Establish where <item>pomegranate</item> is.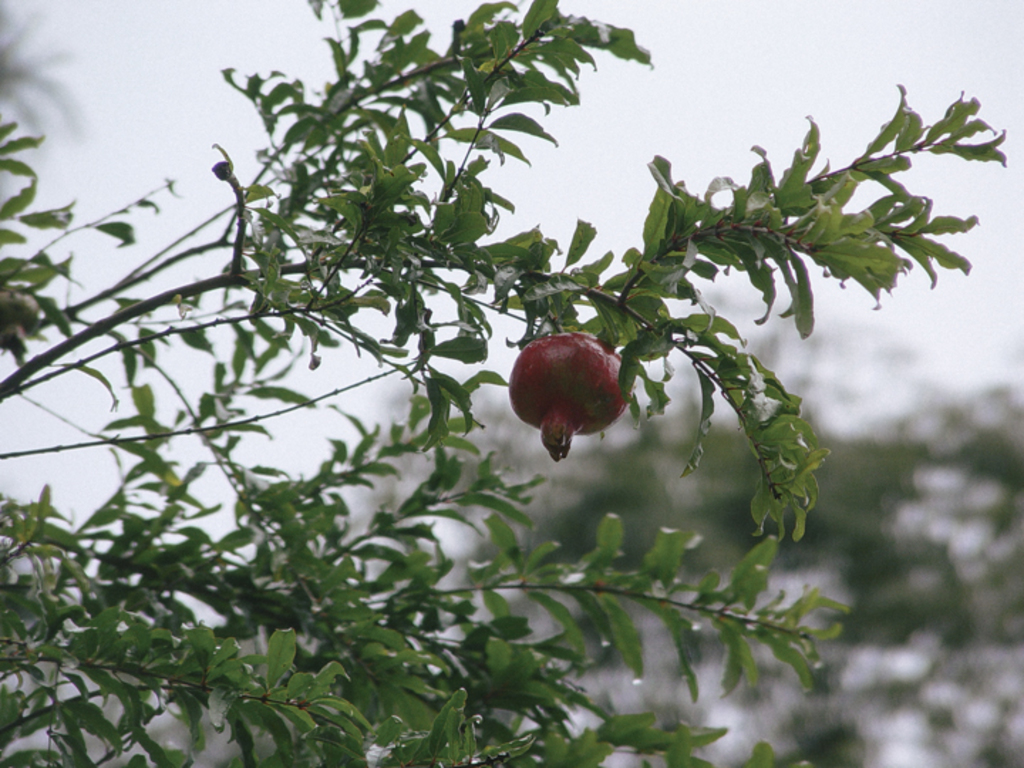
Established at {"x1": 0, "y1": 290, "x2": 46, "y2": 358}.
